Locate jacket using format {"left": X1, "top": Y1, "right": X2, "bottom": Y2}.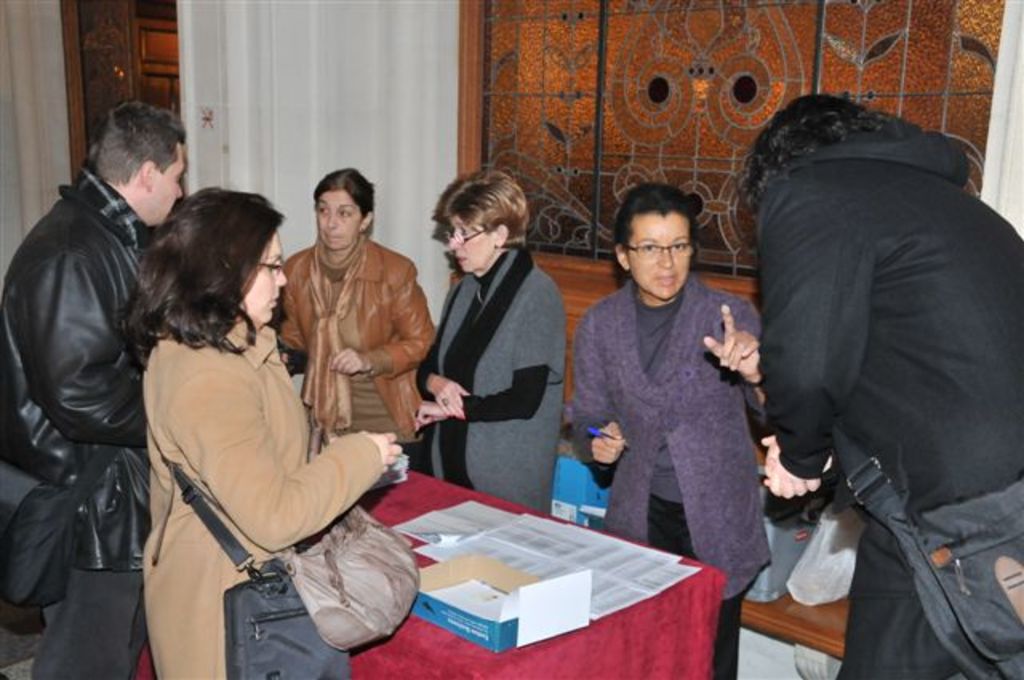
{"left": 5, "top": 118, "right": 173, "bottom": 629}.
